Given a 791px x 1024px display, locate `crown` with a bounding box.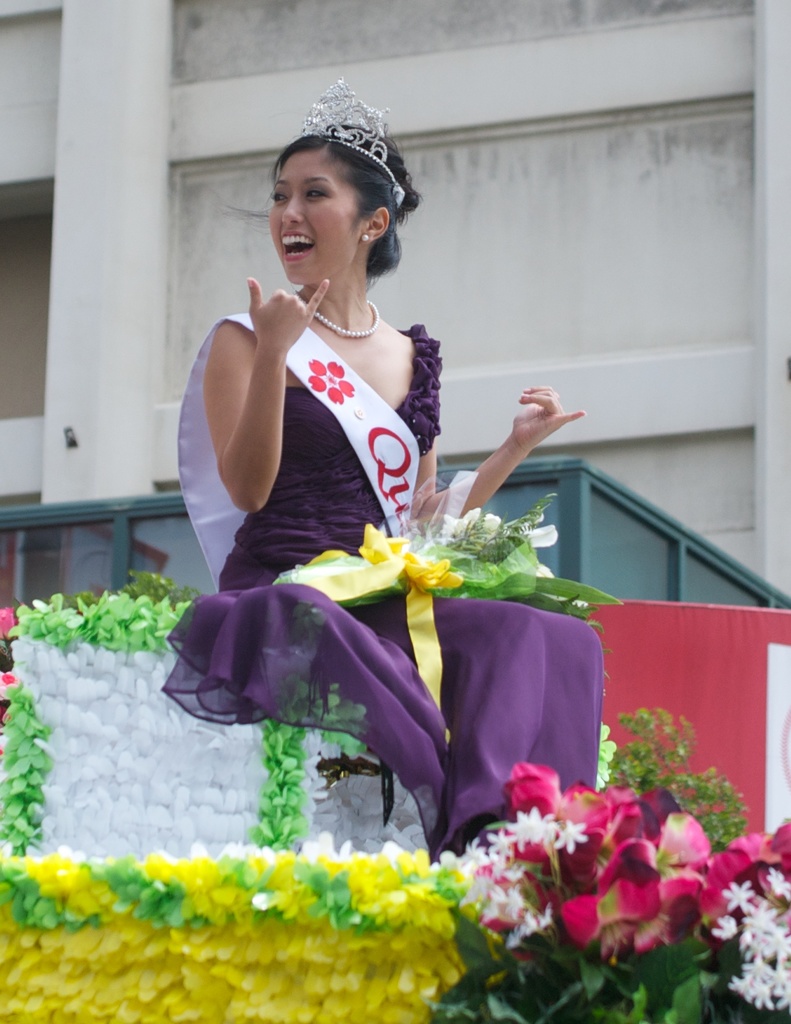
Located: [292,76,402,199].
